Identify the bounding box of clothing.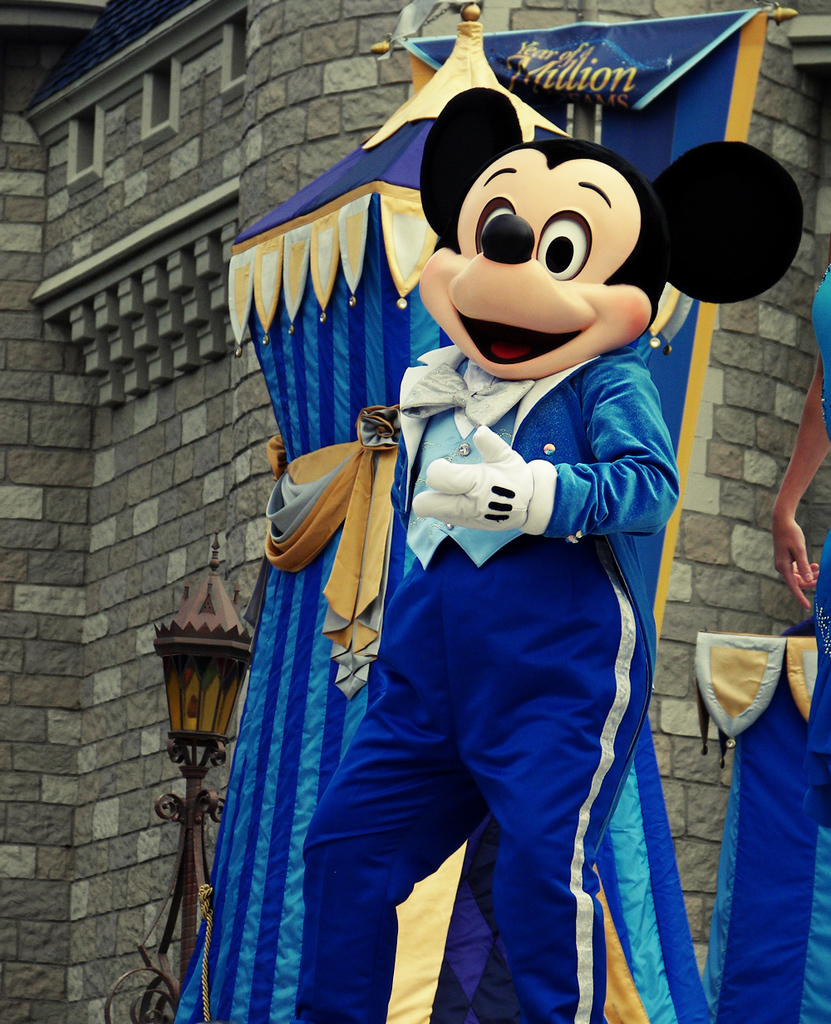
{"left": 803, "top": 279, "right": 830, "bottom": 767}.
